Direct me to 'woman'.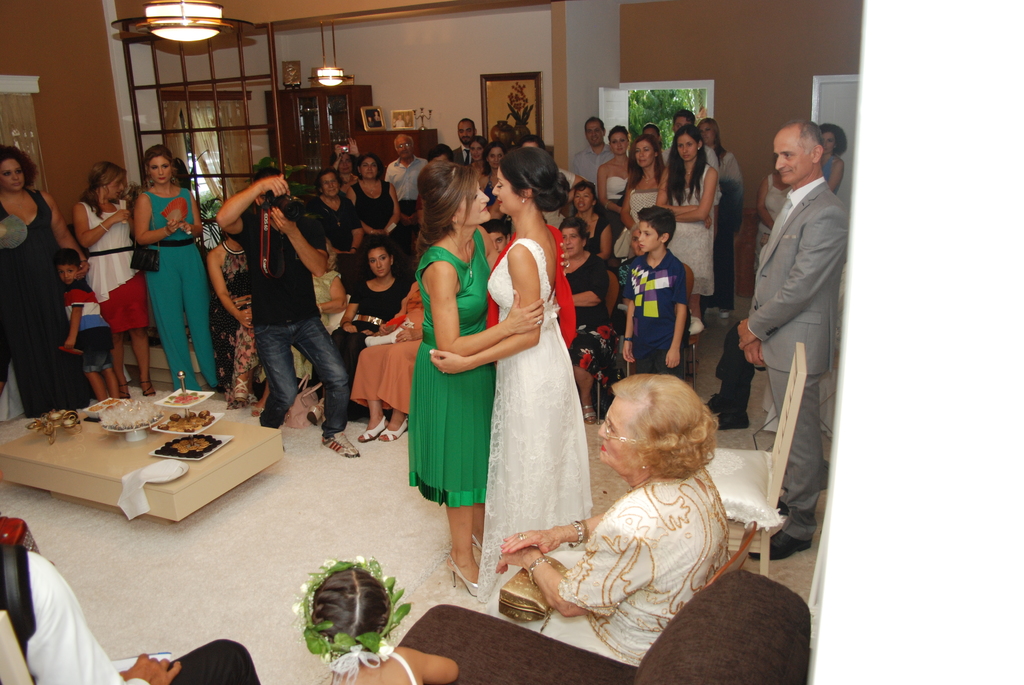
Direction: box(401, 157, 543, 596).
